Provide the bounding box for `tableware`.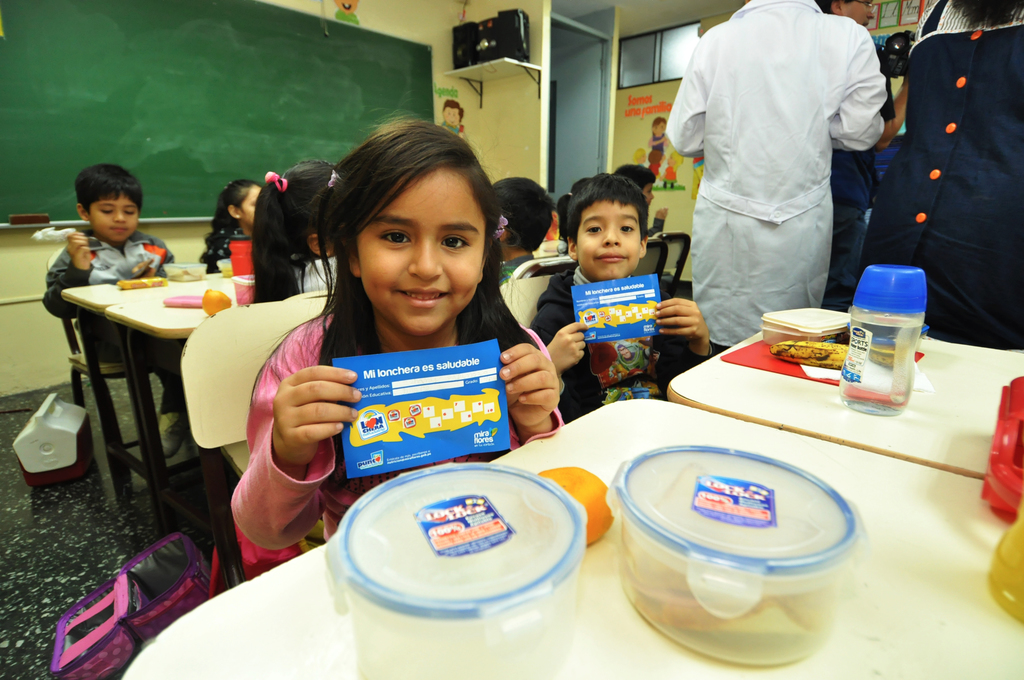
(620,455,878,654).
